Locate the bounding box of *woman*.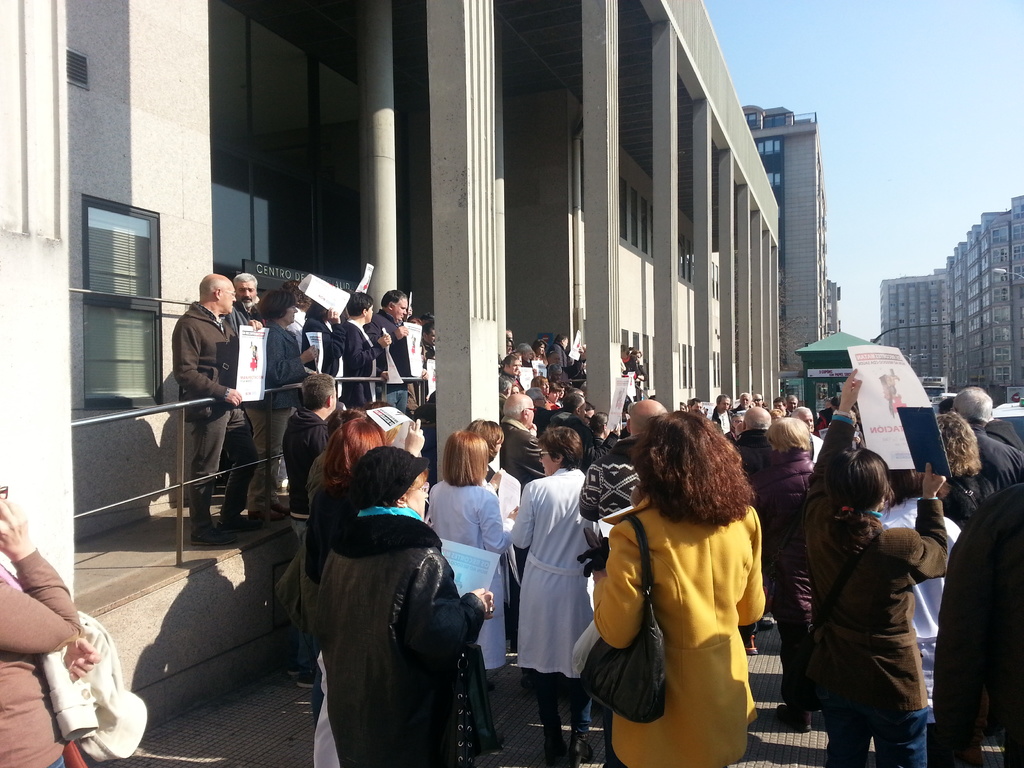
Bounding box: bbox=[233, 286, 320, 516].
